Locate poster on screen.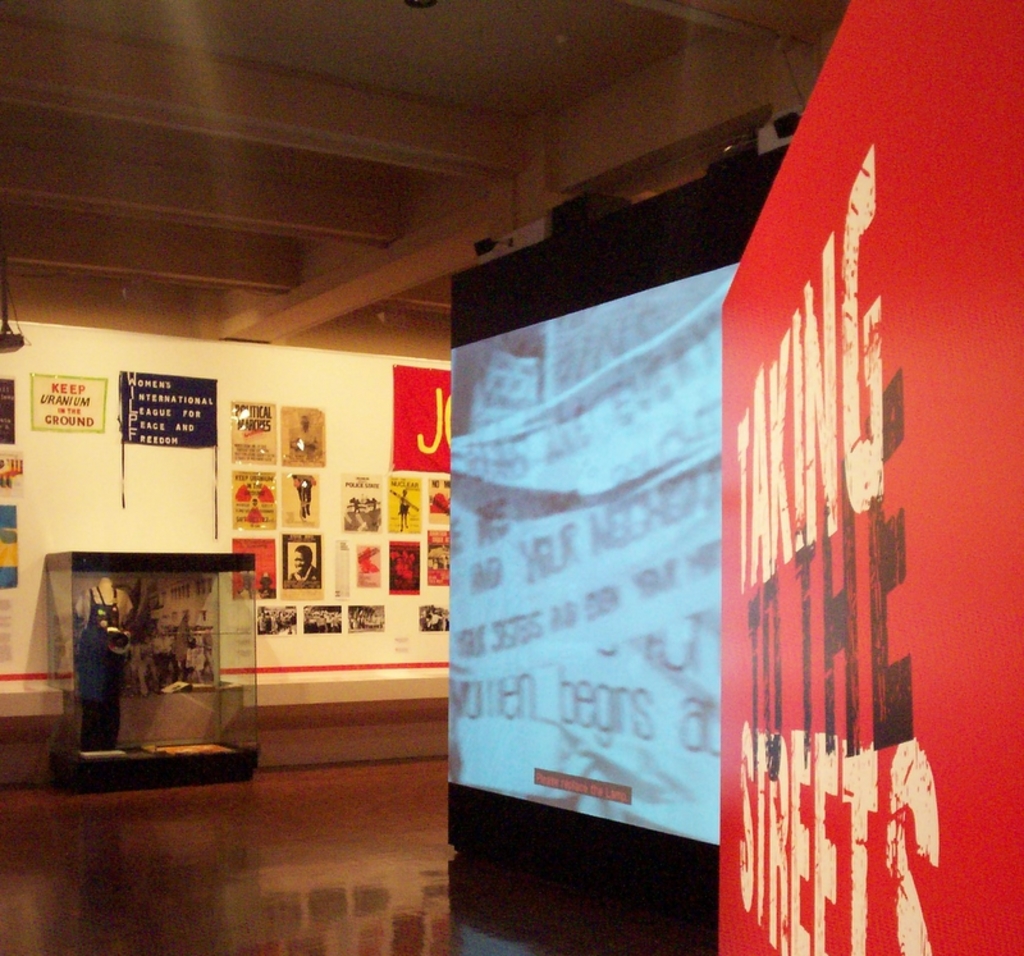
On screen at {"left": 26, "top": 375, "right": 106, "bottom": 433}.
